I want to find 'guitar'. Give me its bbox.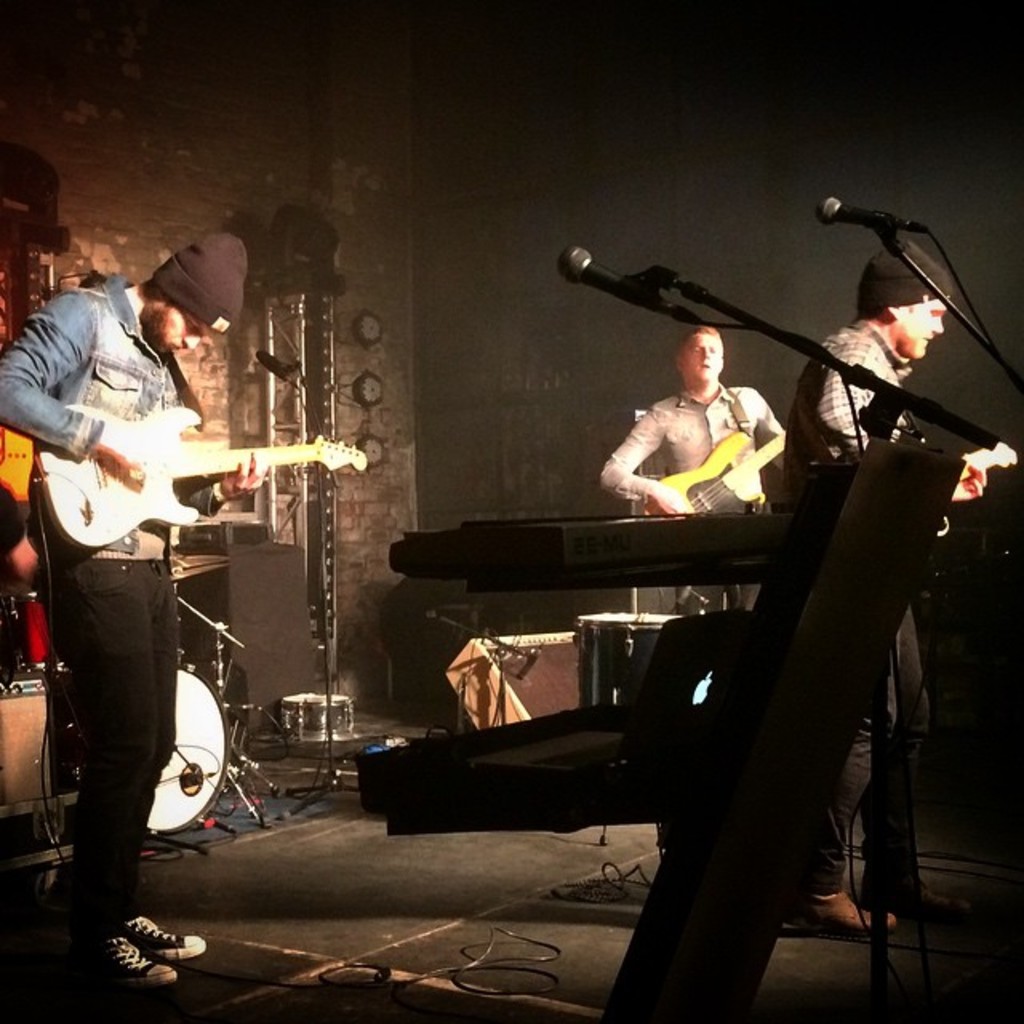
Rect(638, 418, 806, 517).
